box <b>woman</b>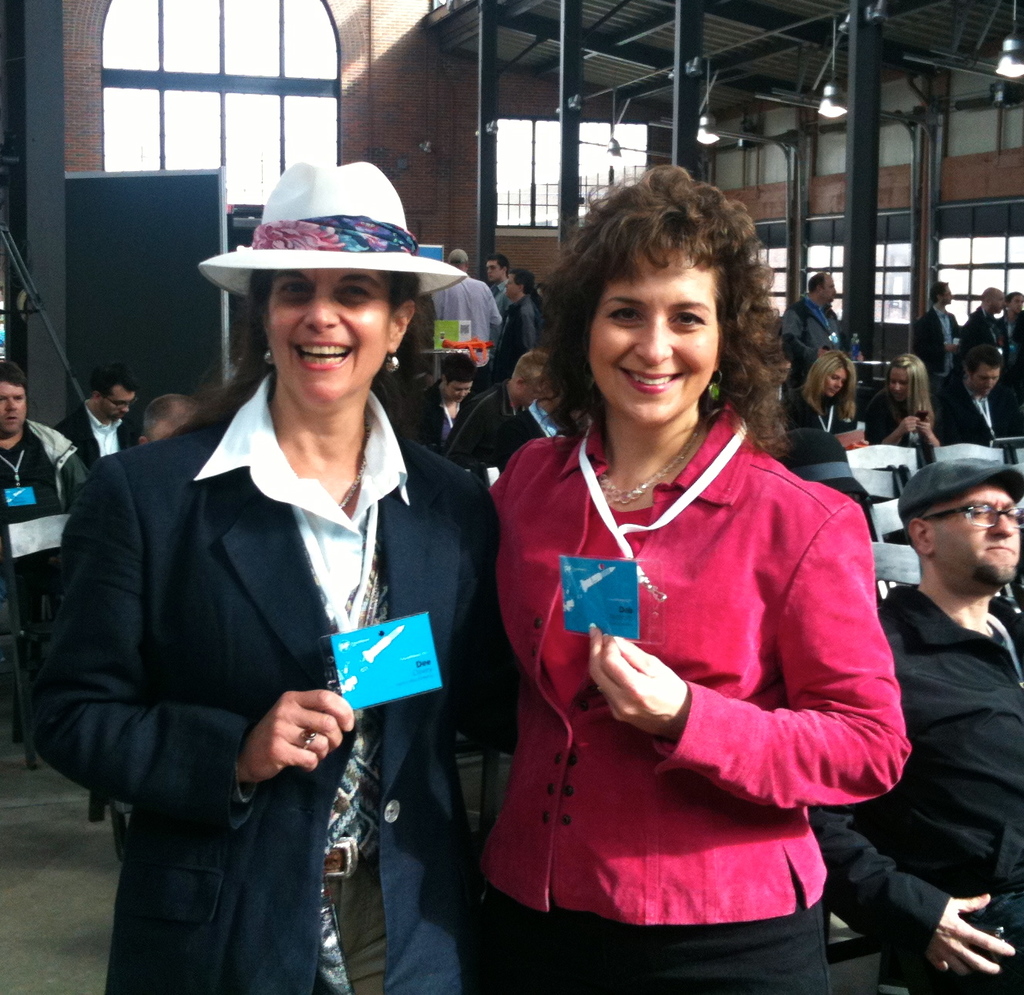
470 199 898 965
